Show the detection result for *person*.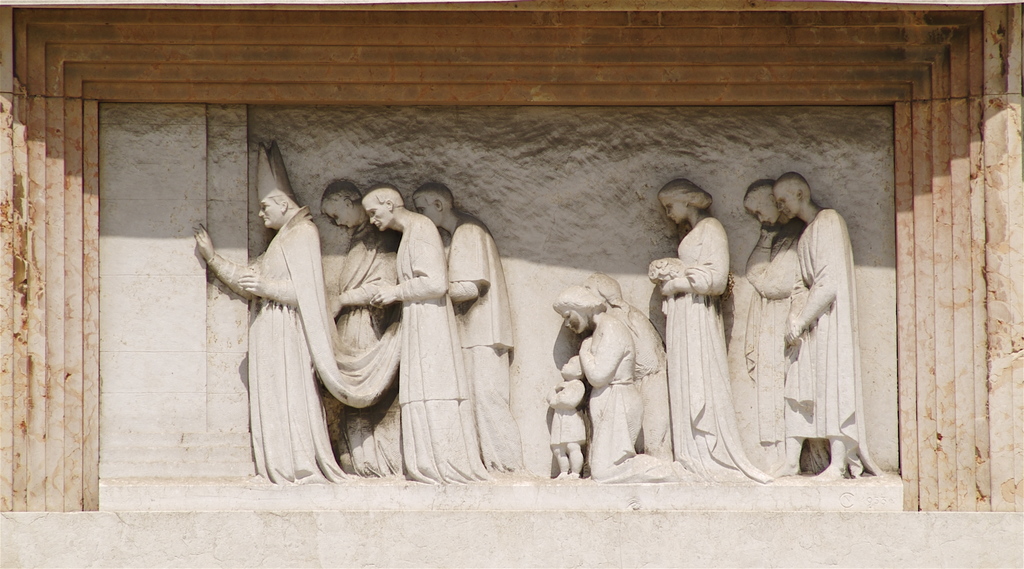
<box>413,186,524,476</box>.
